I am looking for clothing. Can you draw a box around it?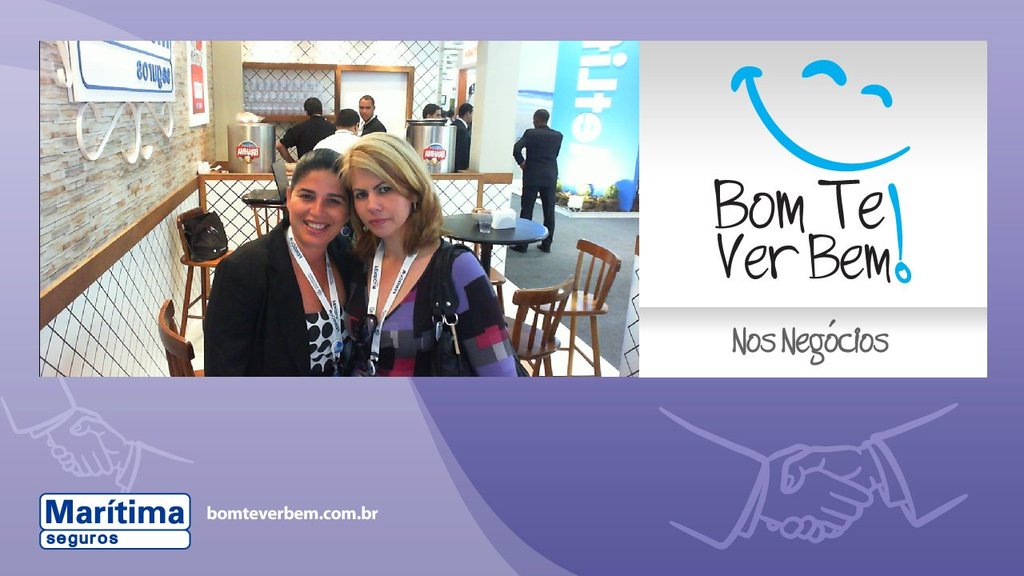
Sure, the bounding box is left=450, top=114, right=470, bottom=172.
